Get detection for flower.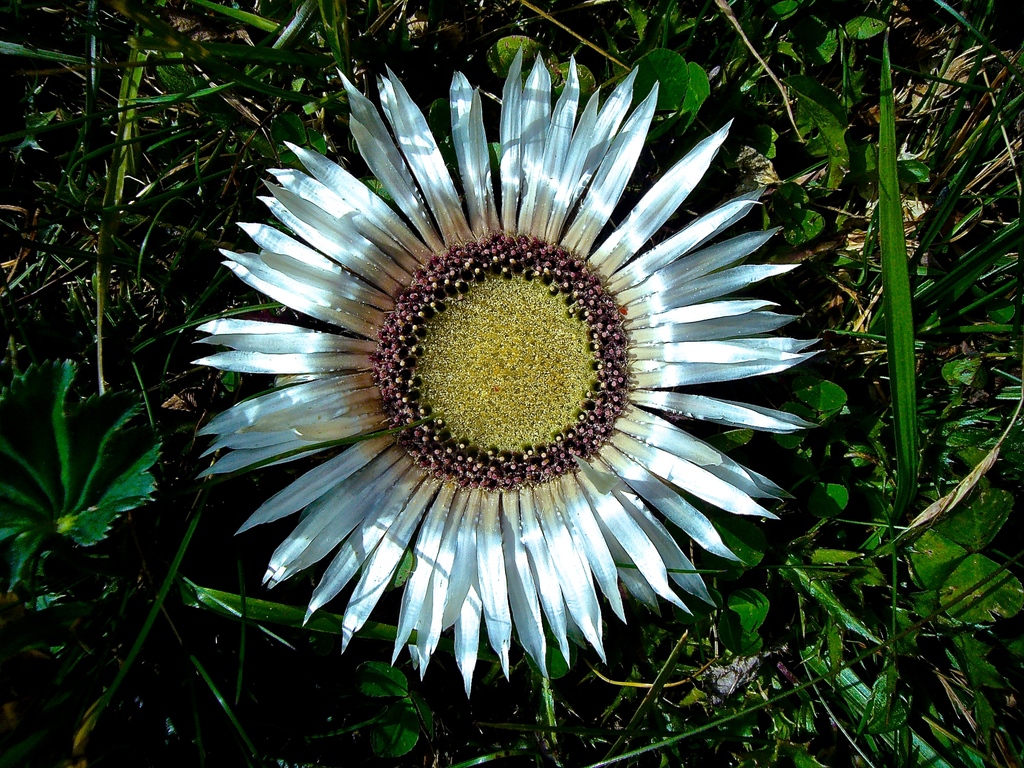
Detection: <box>182,42,829,695</box>.
